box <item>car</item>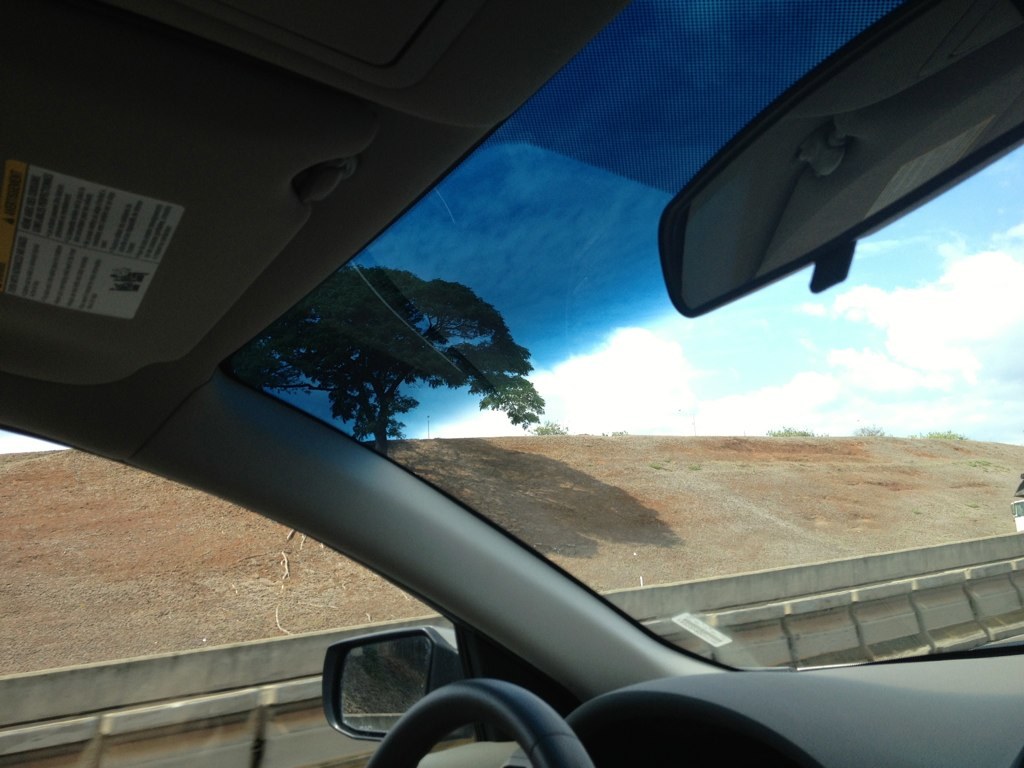
left=0, top=0, right=1023, bottom=767
